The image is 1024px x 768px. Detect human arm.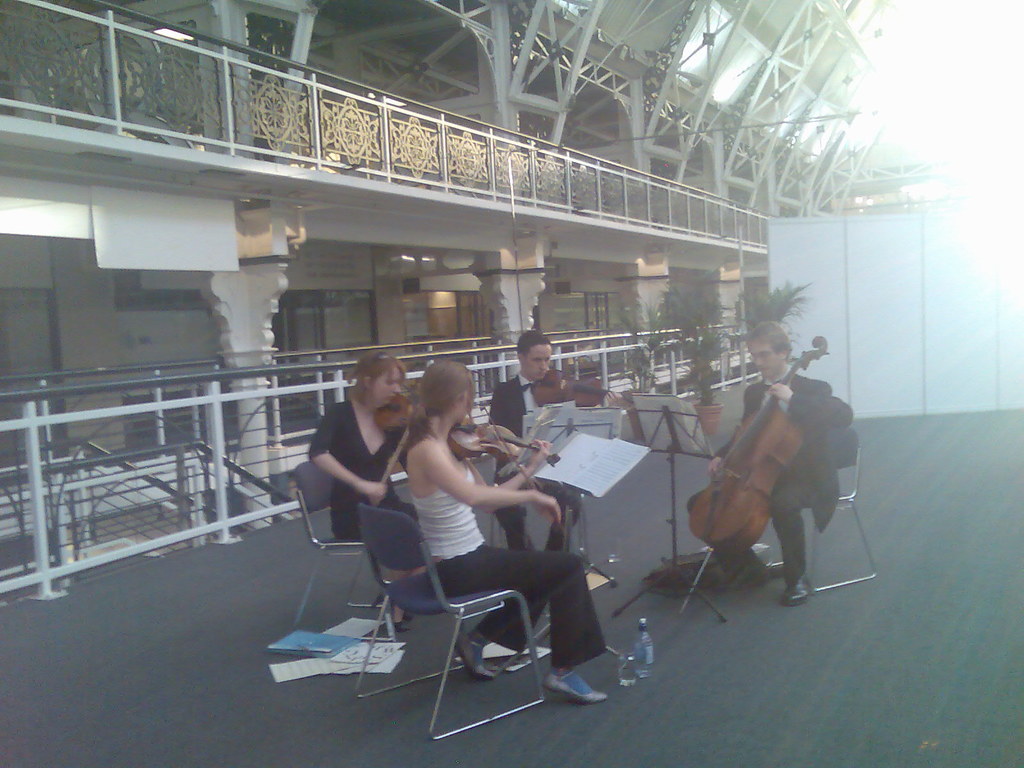
Detection: bbox=[305, 402, 391, 505].
